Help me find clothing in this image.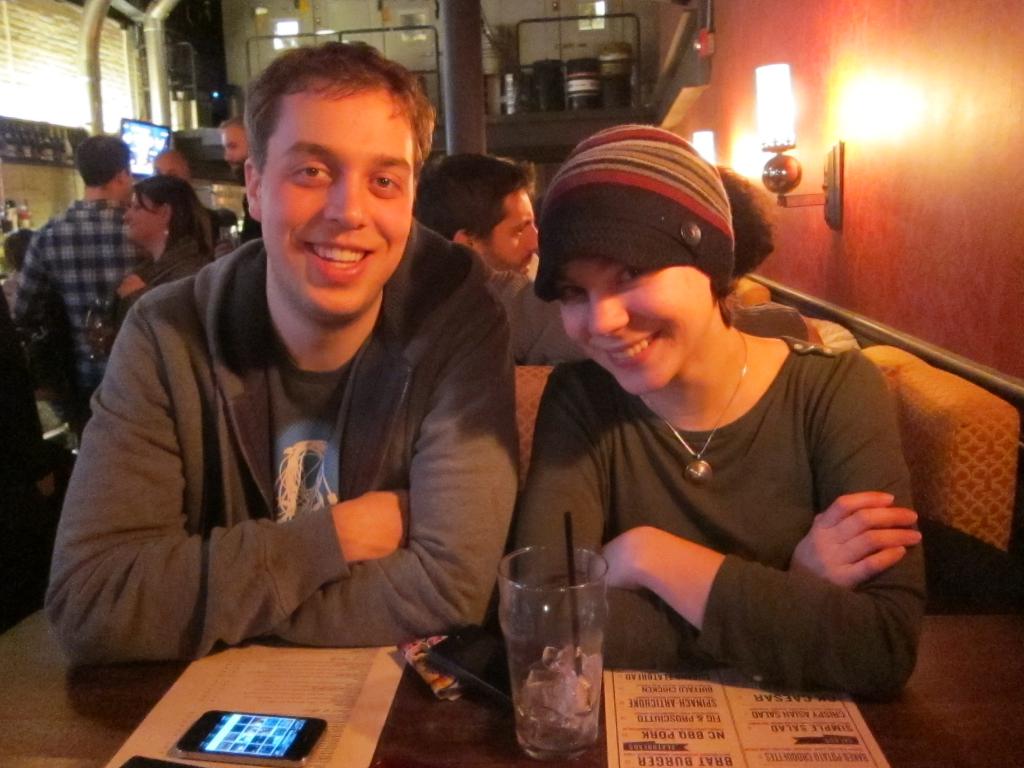
Found it: crop(120, 238, 216, 312).
